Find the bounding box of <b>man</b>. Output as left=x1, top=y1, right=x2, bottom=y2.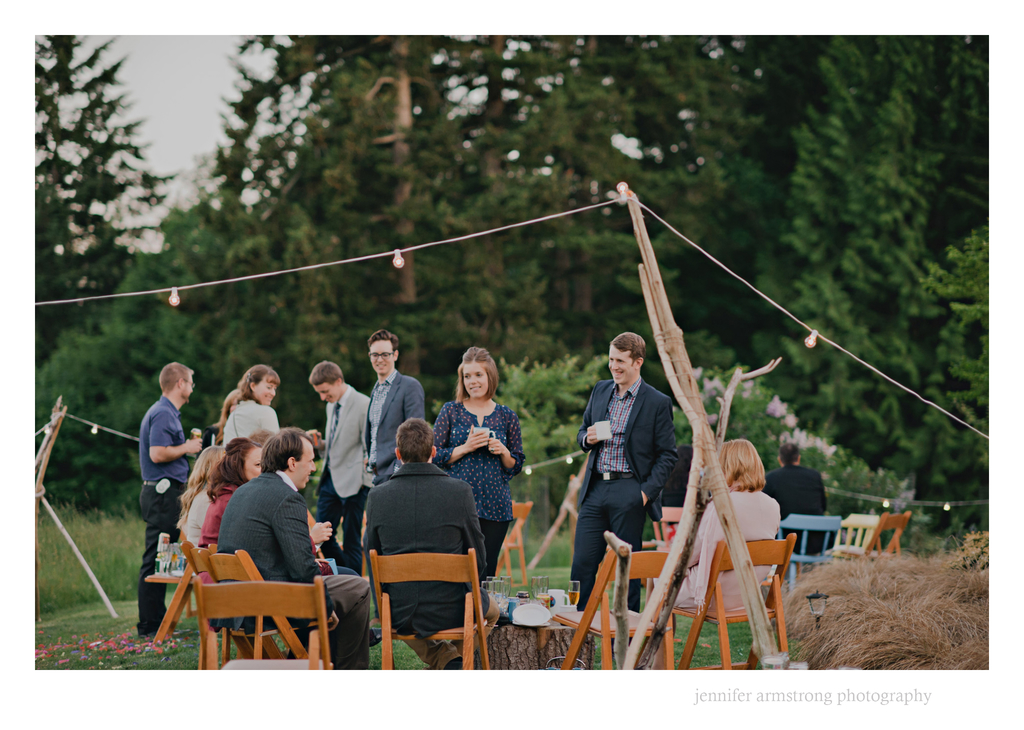
left=575, top=345, right=688, bottom=599.
